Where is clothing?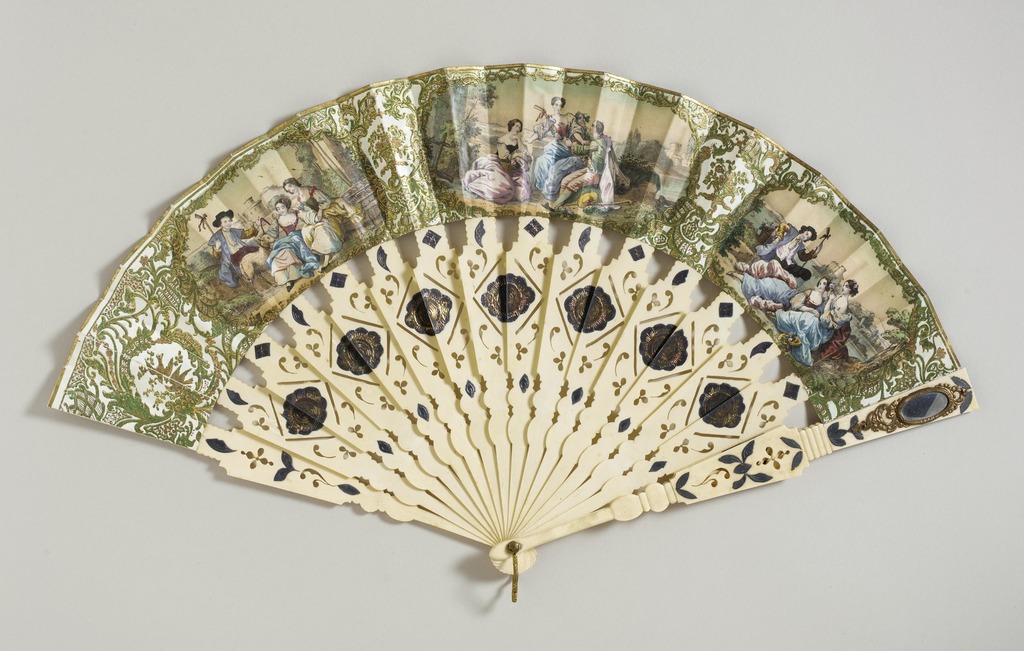
<region>568, 122, 593, 154</region>.
